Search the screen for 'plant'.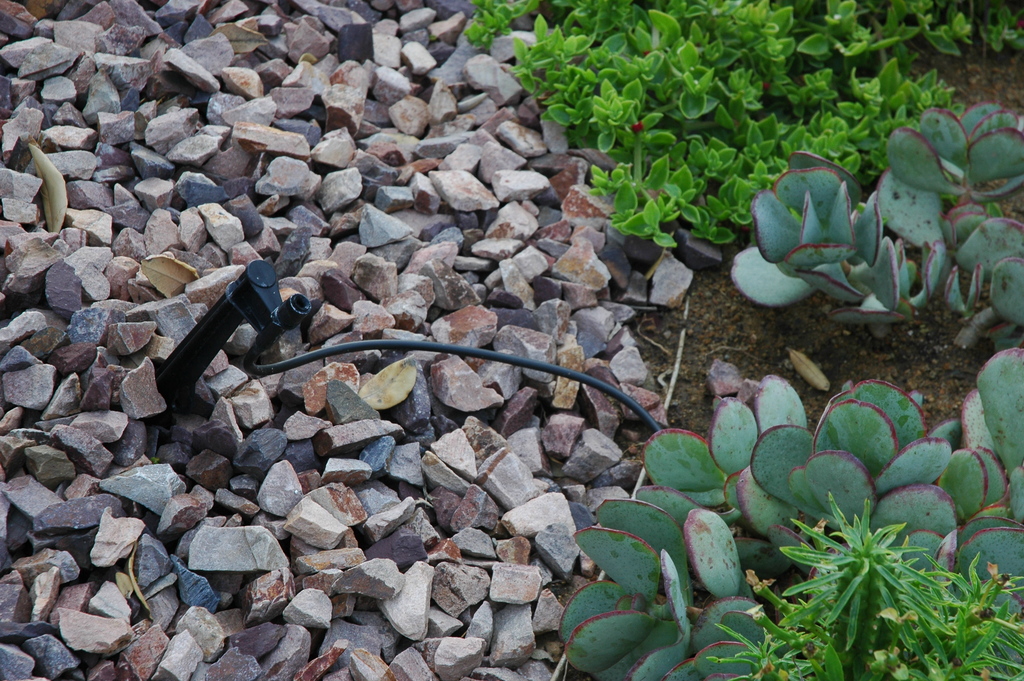
Found at 747,382,1002,632.
